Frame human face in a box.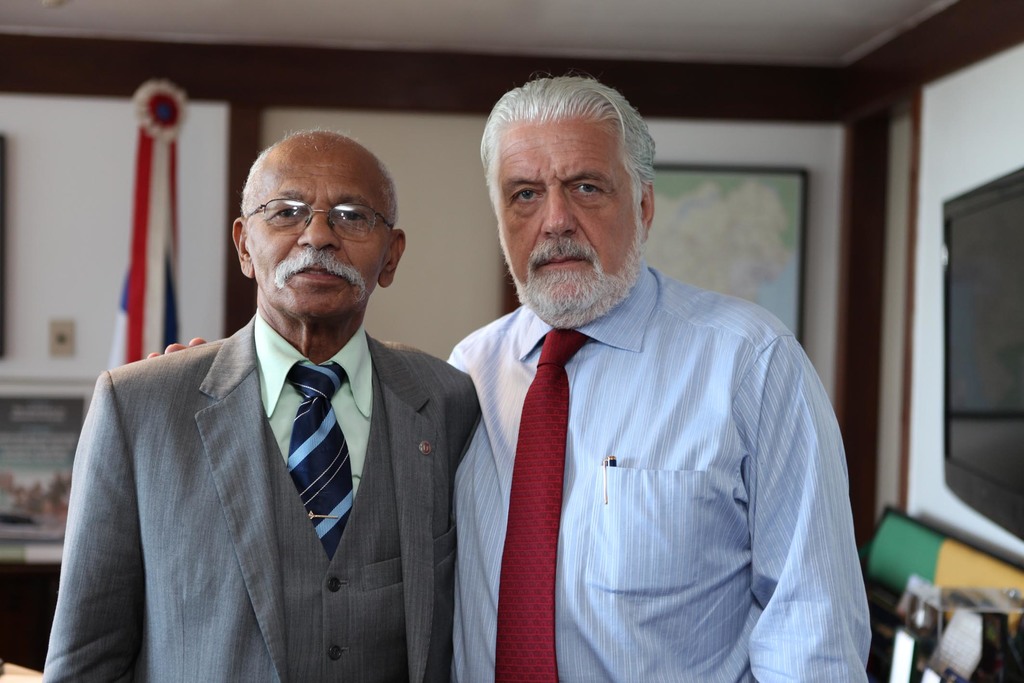
497/121/638/323.
